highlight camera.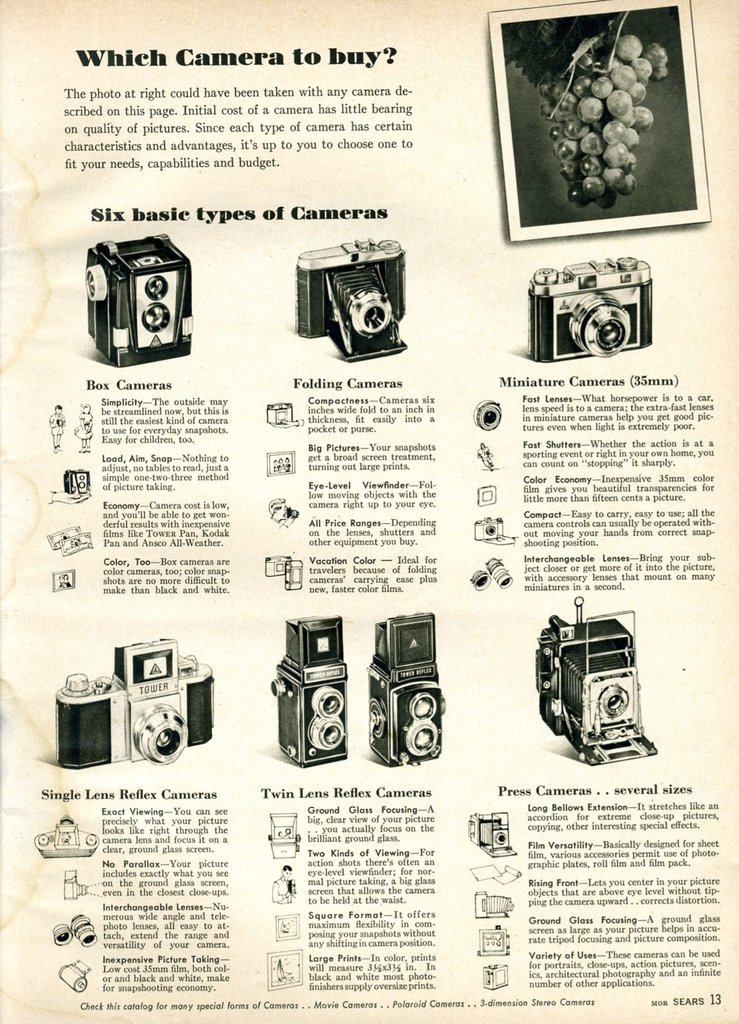
Highlighted region: <box>535,596,657,761</box>.
